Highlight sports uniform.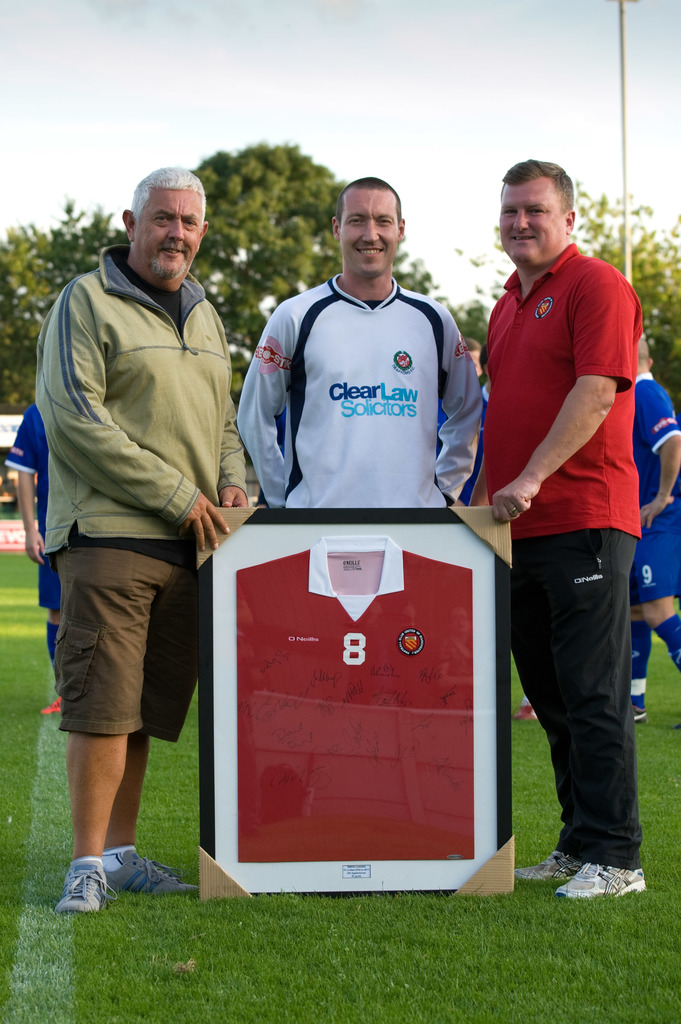
Highlighted region: box=[603, 372, 680, 716].
